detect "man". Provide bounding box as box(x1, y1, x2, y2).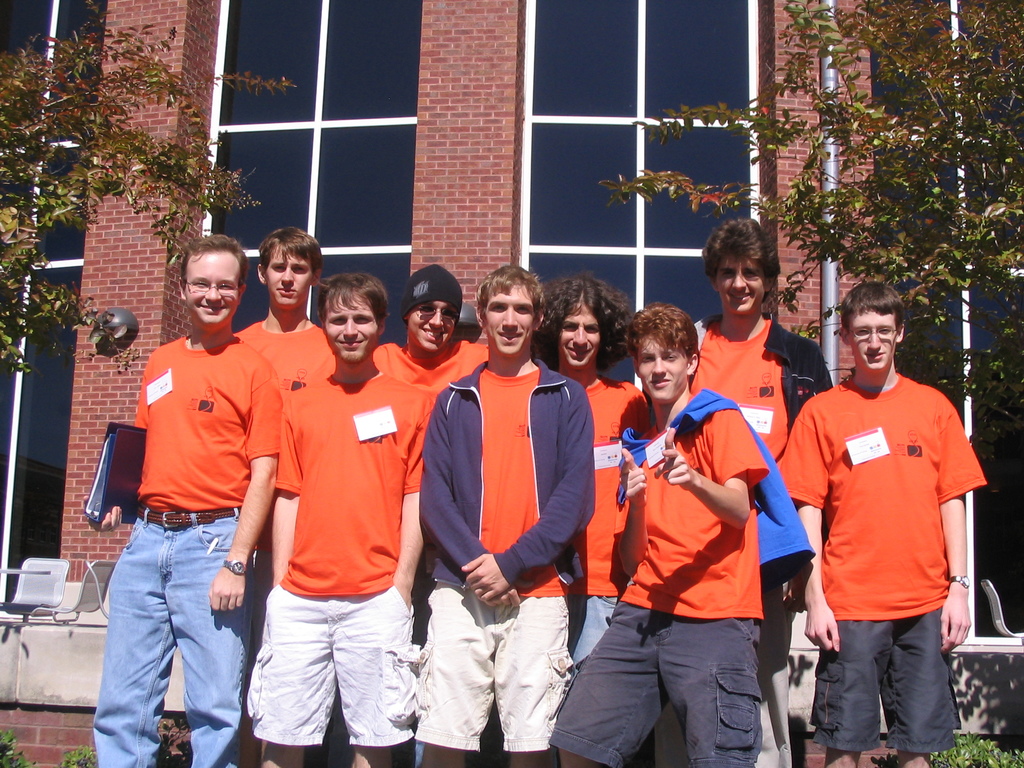
box(546, 299, 764, 767).
